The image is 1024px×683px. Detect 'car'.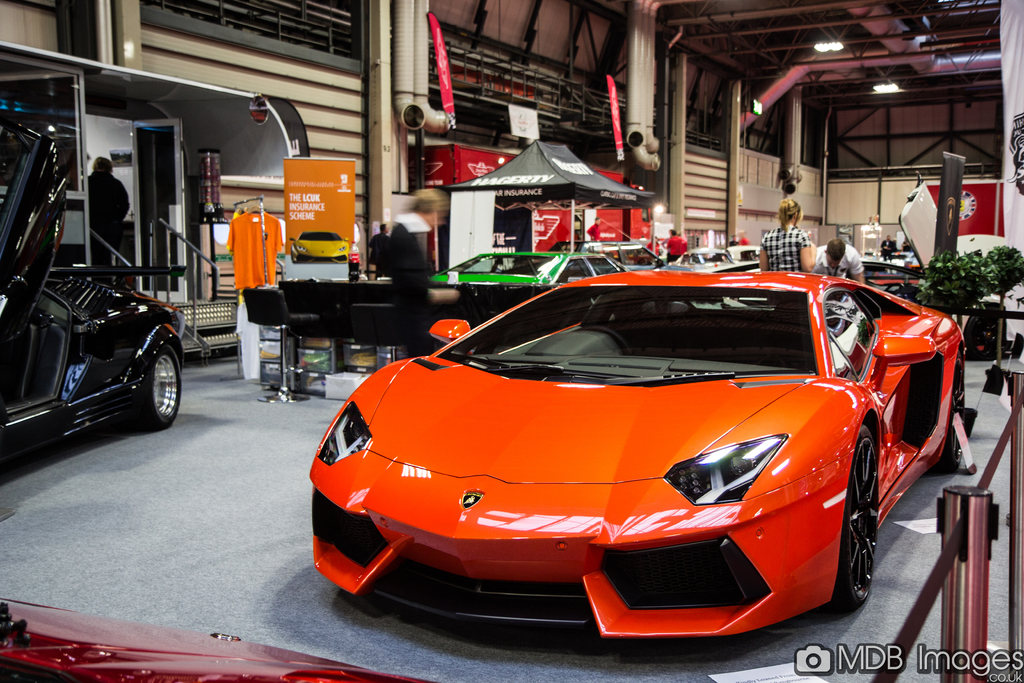
Detection: 0, 104, 189, 478.
